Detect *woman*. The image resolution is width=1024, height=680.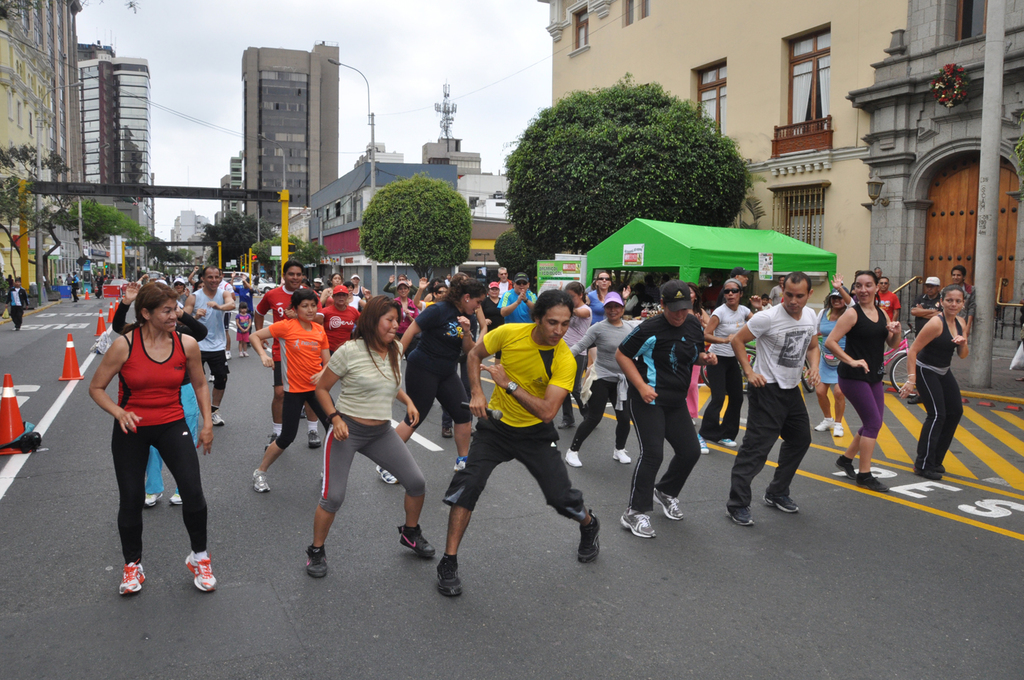
809,268,860,439.
